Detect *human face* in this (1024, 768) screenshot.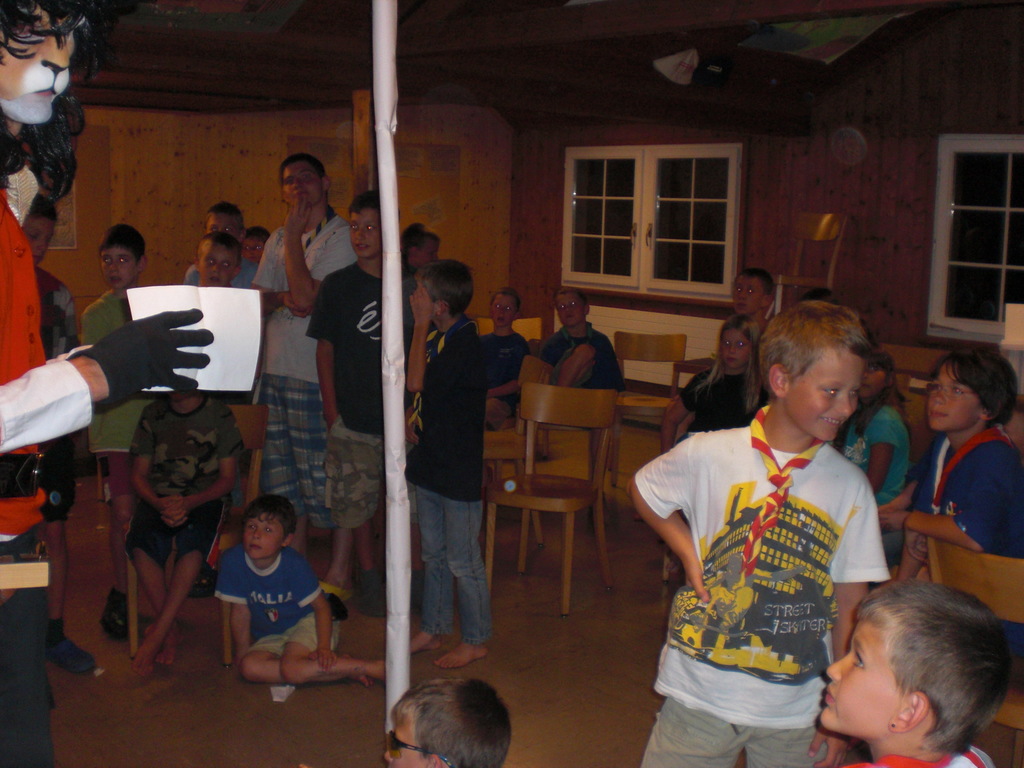
Detection: 349/209/384/257.
